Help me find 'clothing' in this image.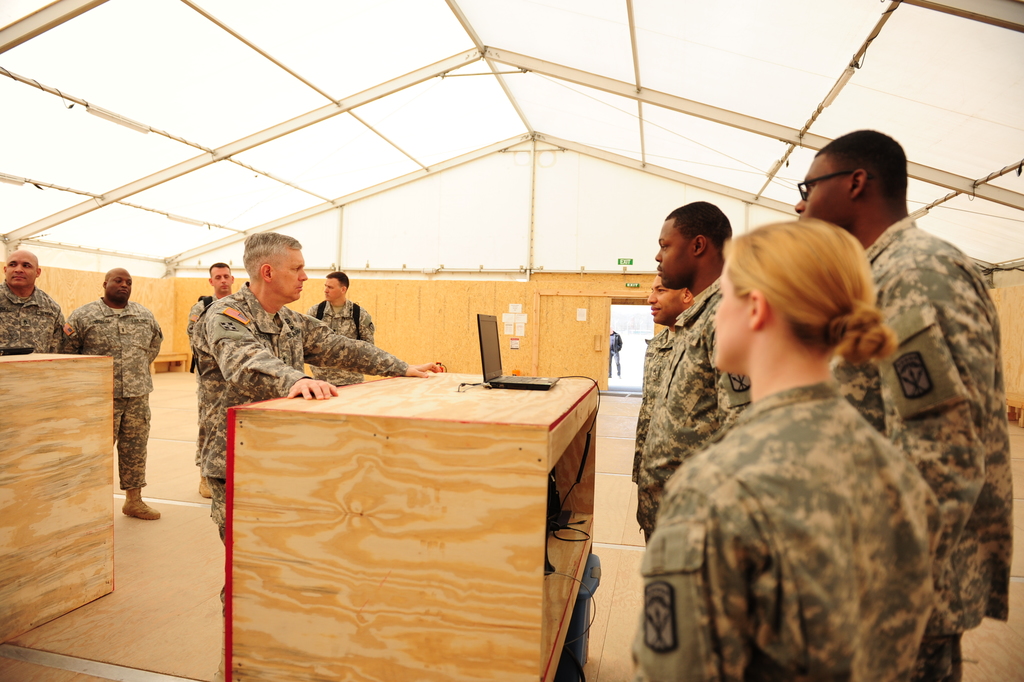
Found it: pyautogui.locateOnScreen(186, 295, 220, 473).
